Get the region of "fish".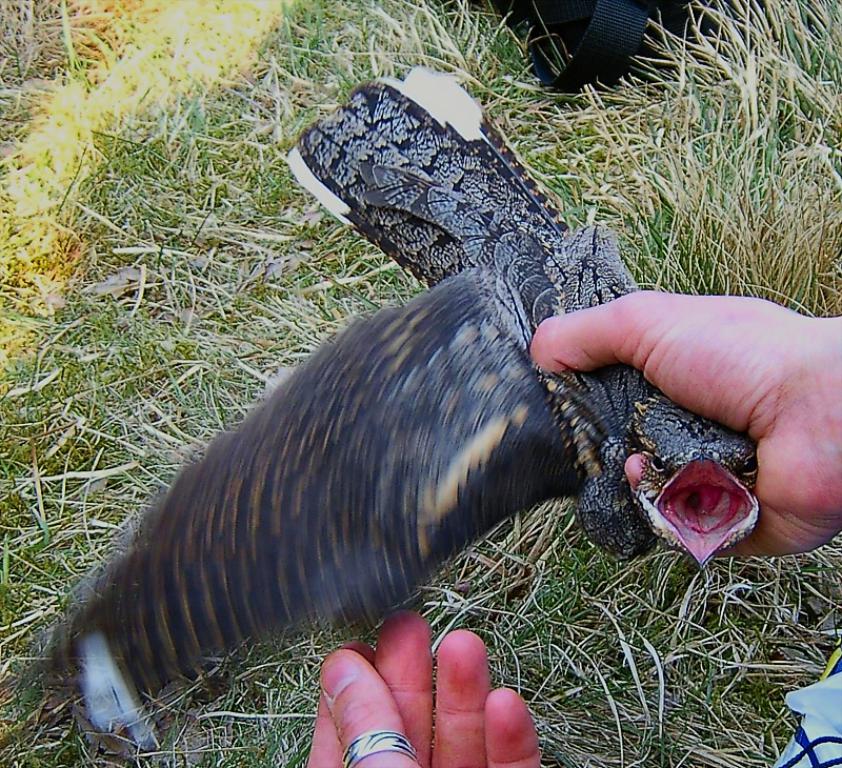
locate(295, 56, 799, 566).
